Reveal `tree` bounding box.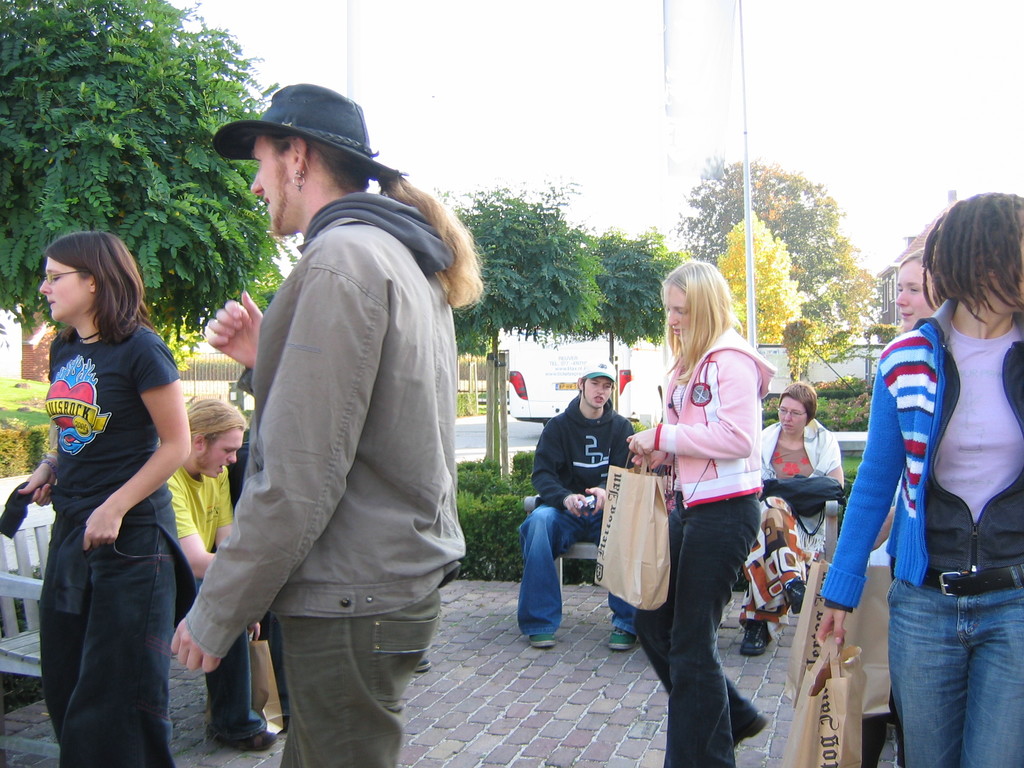
Revealed: region(148, 308, 190, 385).
